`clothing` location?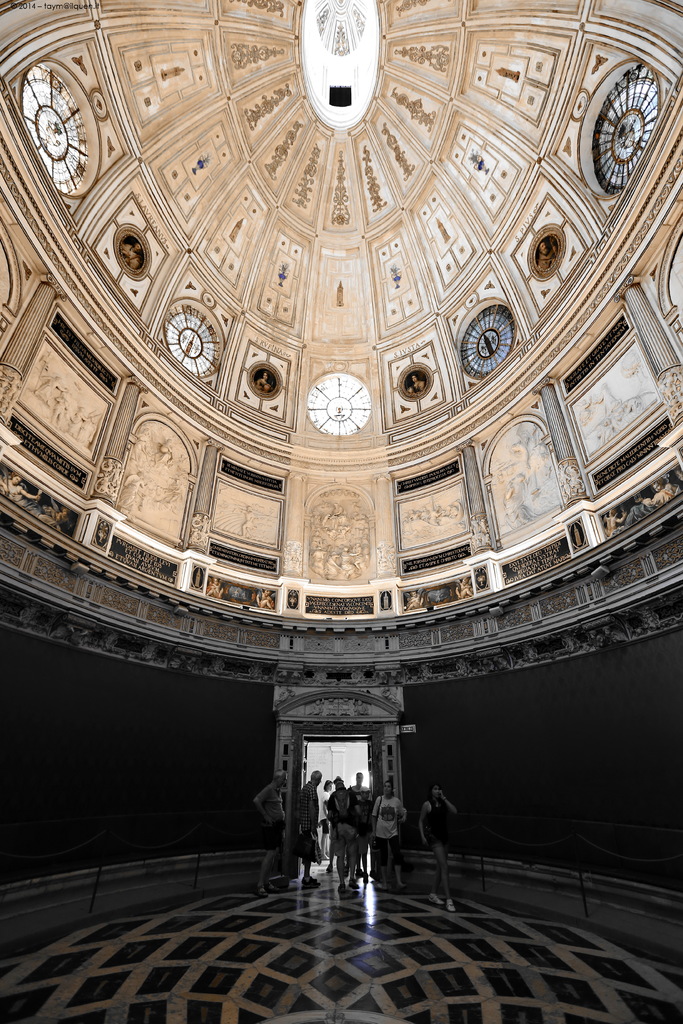
Rect(415, 783, 472, 889)
